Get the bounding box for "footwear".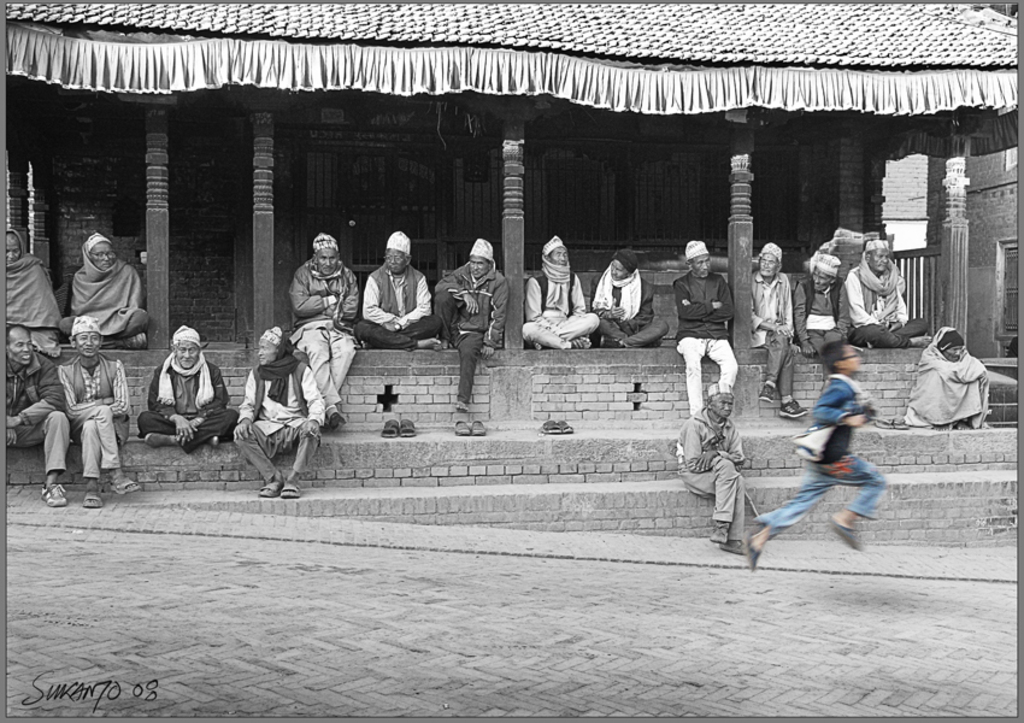
region(718, 542, 752, 554).
